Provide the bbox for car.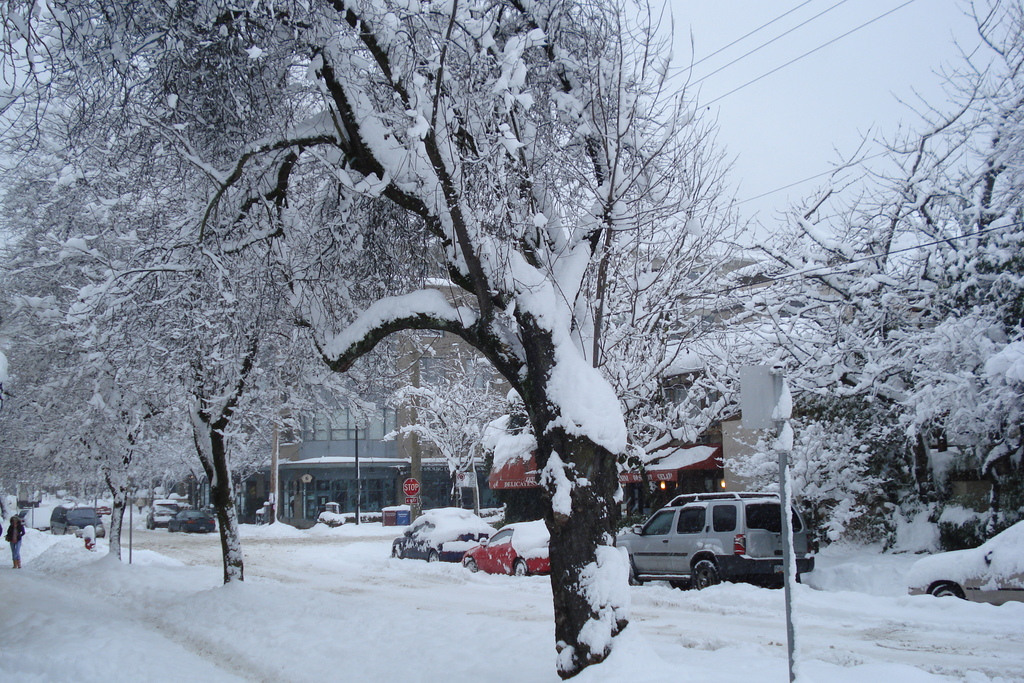
<bbox>146, 495, 180, 529</bbox>.
